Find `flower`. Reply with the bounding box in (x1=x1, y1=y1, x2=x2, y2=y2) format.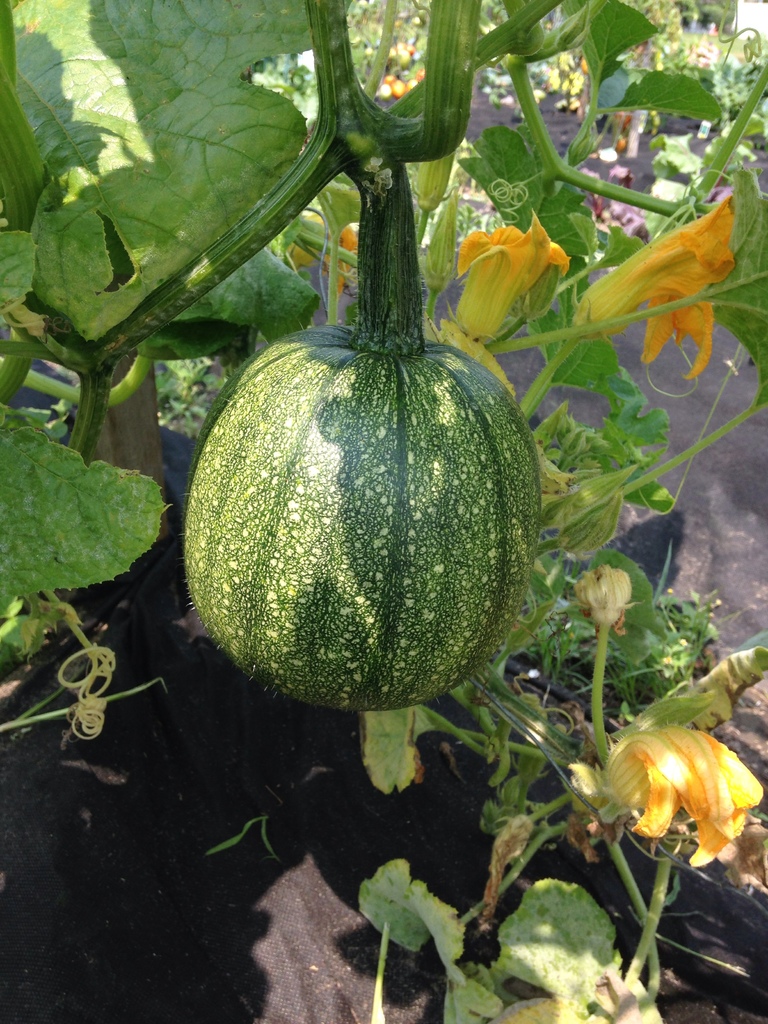
(x1=570, y1=182, x2=735, y2=397).
